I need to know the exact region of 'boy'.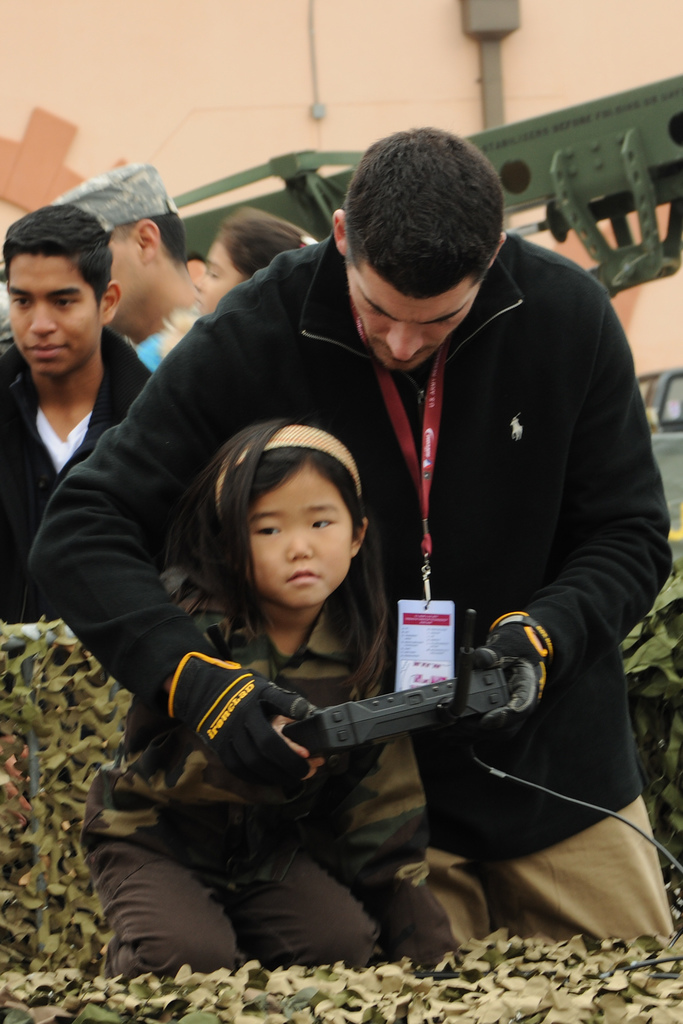
Region: [0, 204, 163, 622].
